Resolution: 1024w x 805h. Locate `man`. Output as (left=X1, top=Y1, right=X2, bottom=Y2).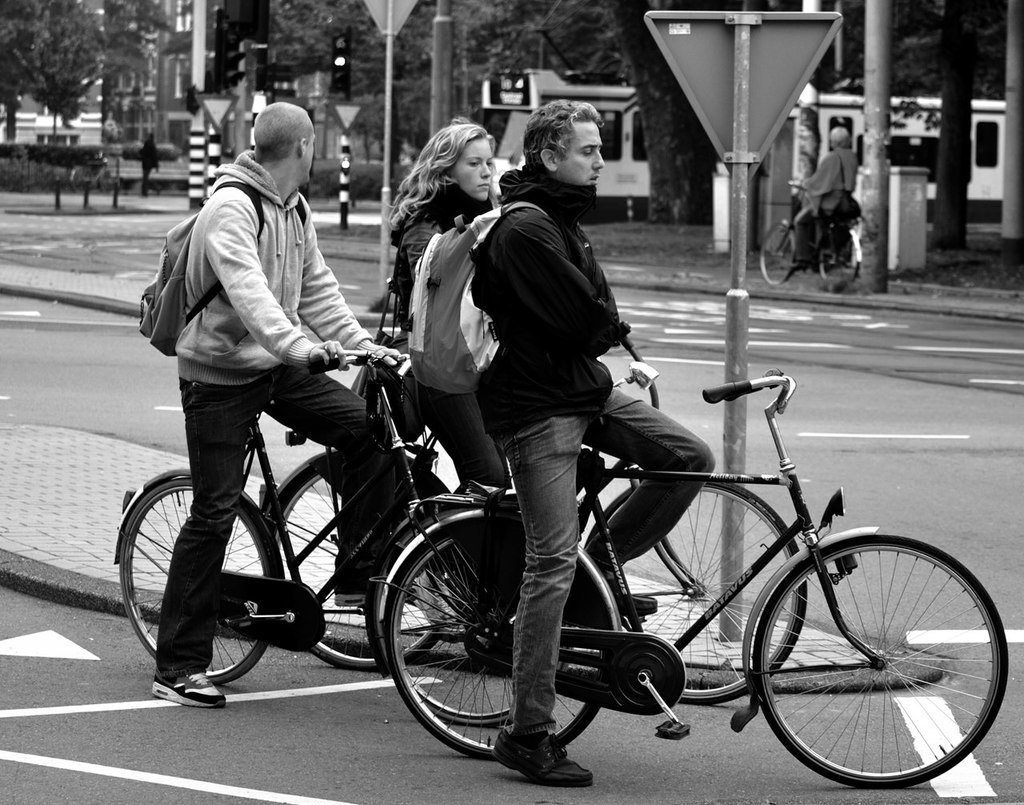
(left=128, top=118, right=405, bottom=590).
